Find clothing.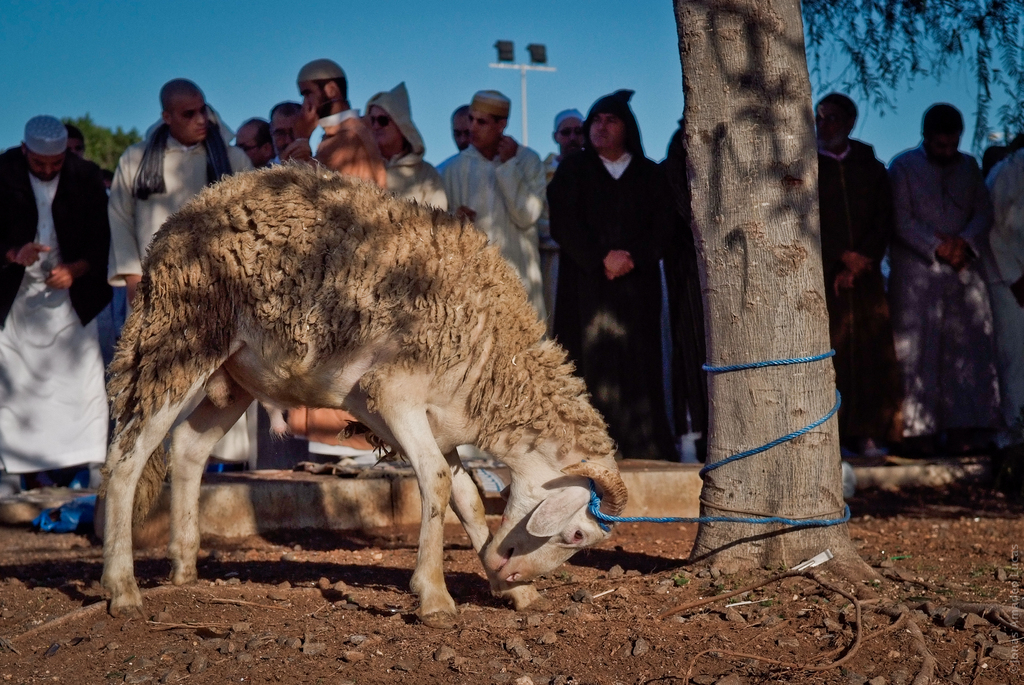
BBox(106, 124, 254, 290).
